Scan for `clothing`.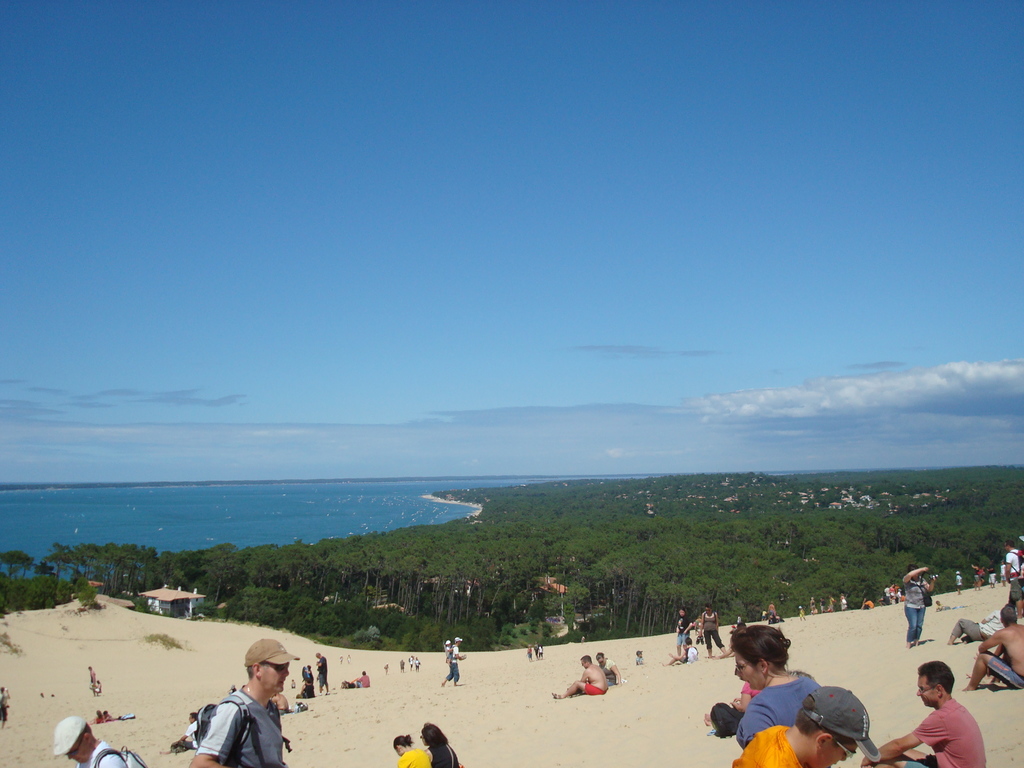
Scan result: select_region(936, 602, 951, 610).
